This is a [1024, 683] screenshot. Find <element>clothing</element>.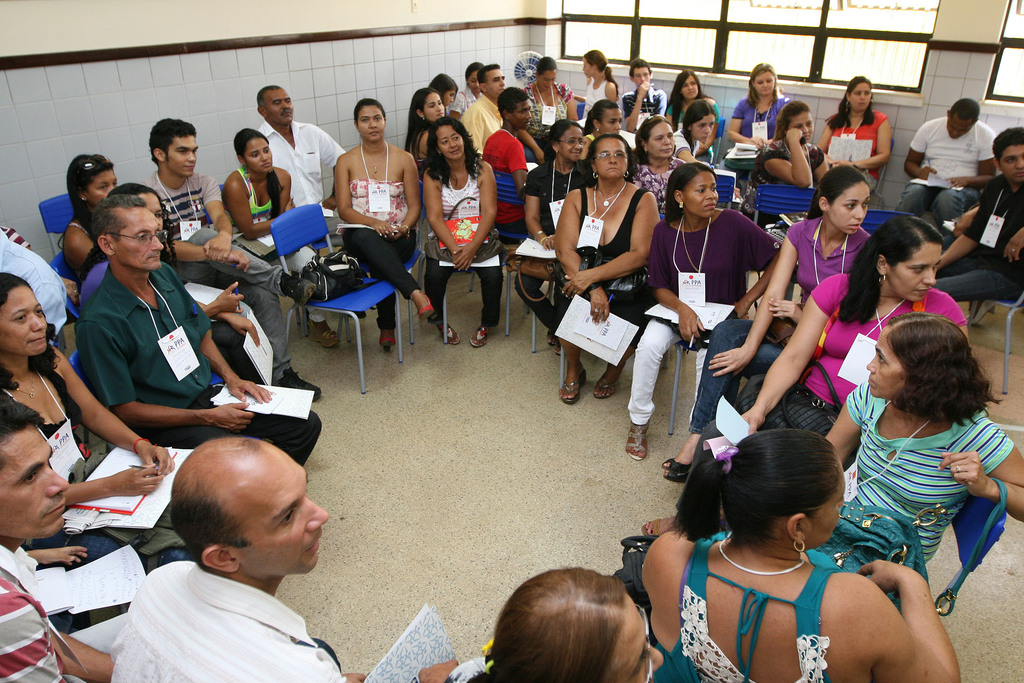
Bounding box: 570,186,649,273.
